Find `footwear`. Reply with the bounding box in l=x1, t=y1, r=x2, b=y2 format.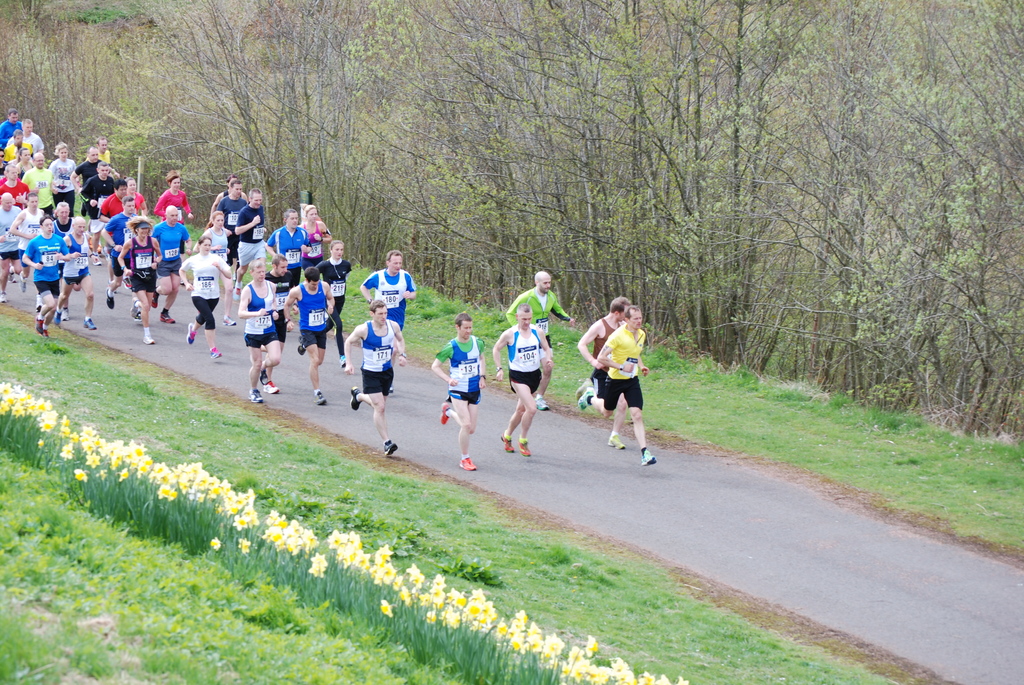
l=461, t=457, r=477, b=474.
